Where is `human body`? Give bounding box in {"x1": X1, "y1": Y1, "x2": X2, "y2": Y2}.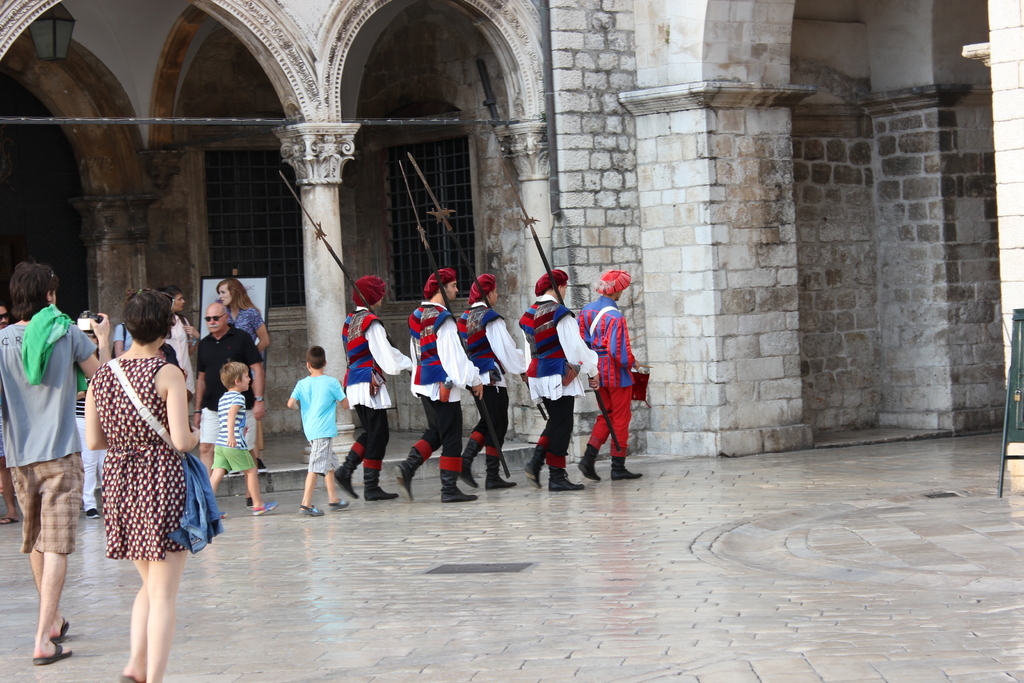
{"x1": 166, "y1": 318, "x2": 206, "y2": 404}.
